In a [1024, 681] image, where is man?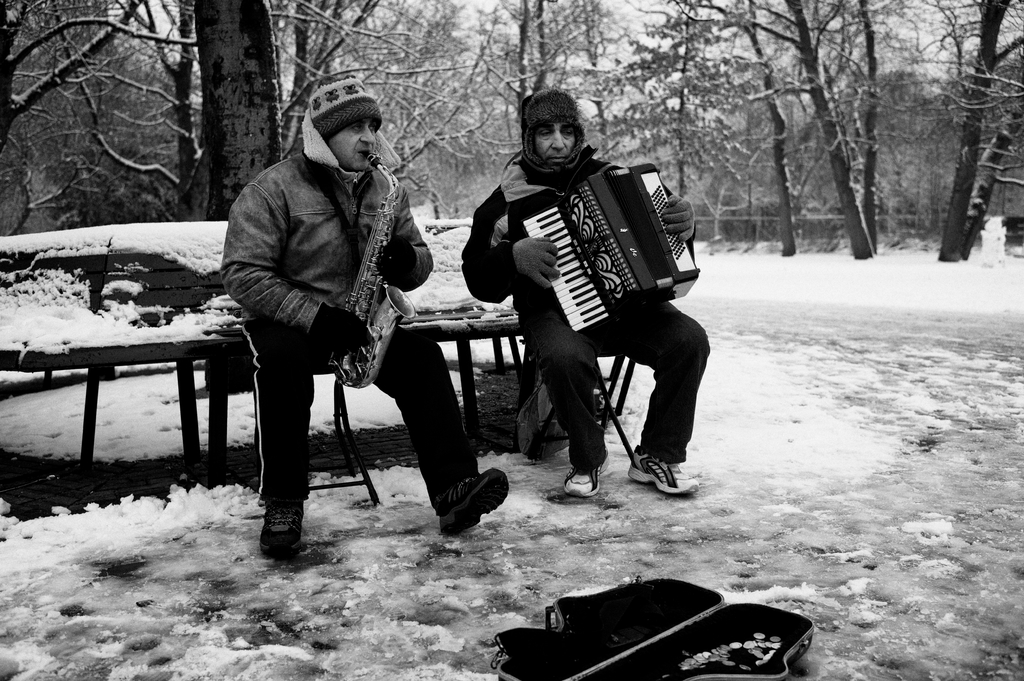
BBox(258, 111, 490, 545).
